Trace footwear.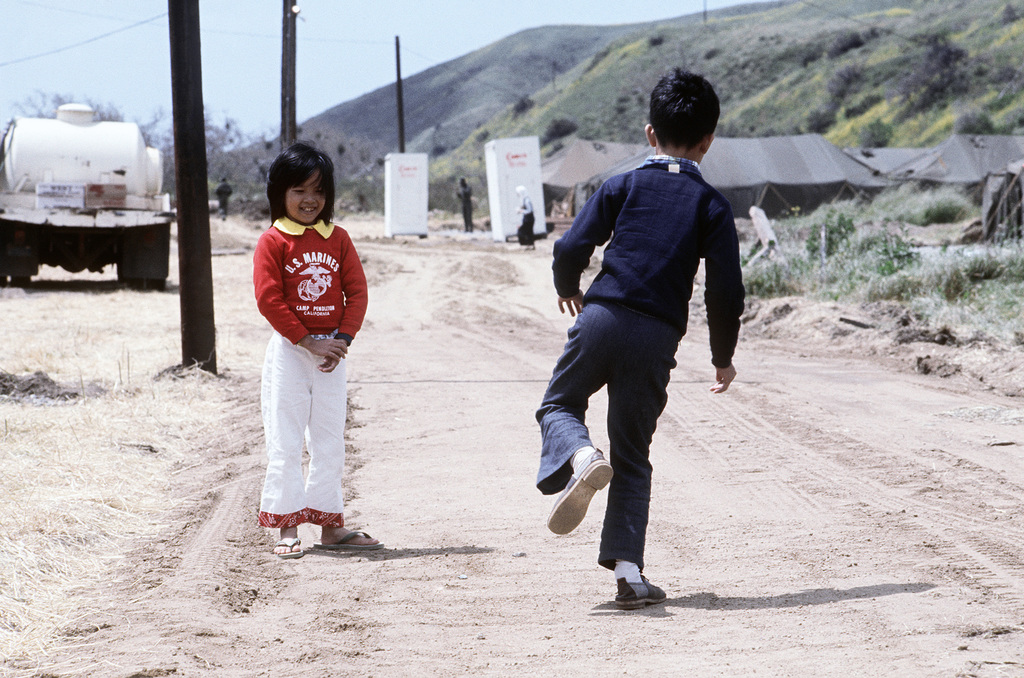
Traced to Rect(551, 448, 612, 532).
